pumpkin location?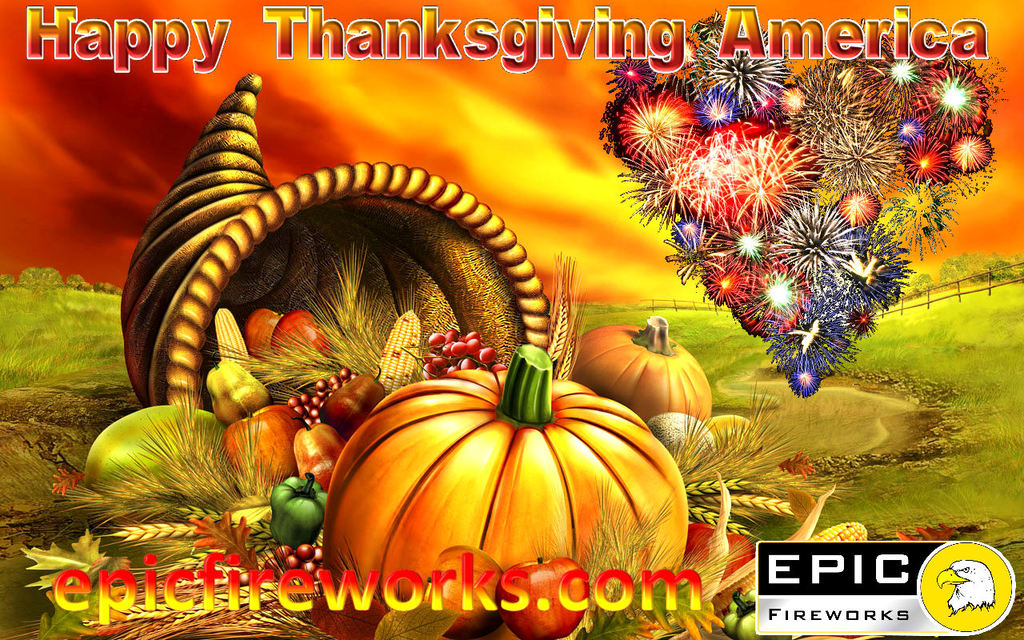
x1=313, y1=358, x2=692, y2=597
